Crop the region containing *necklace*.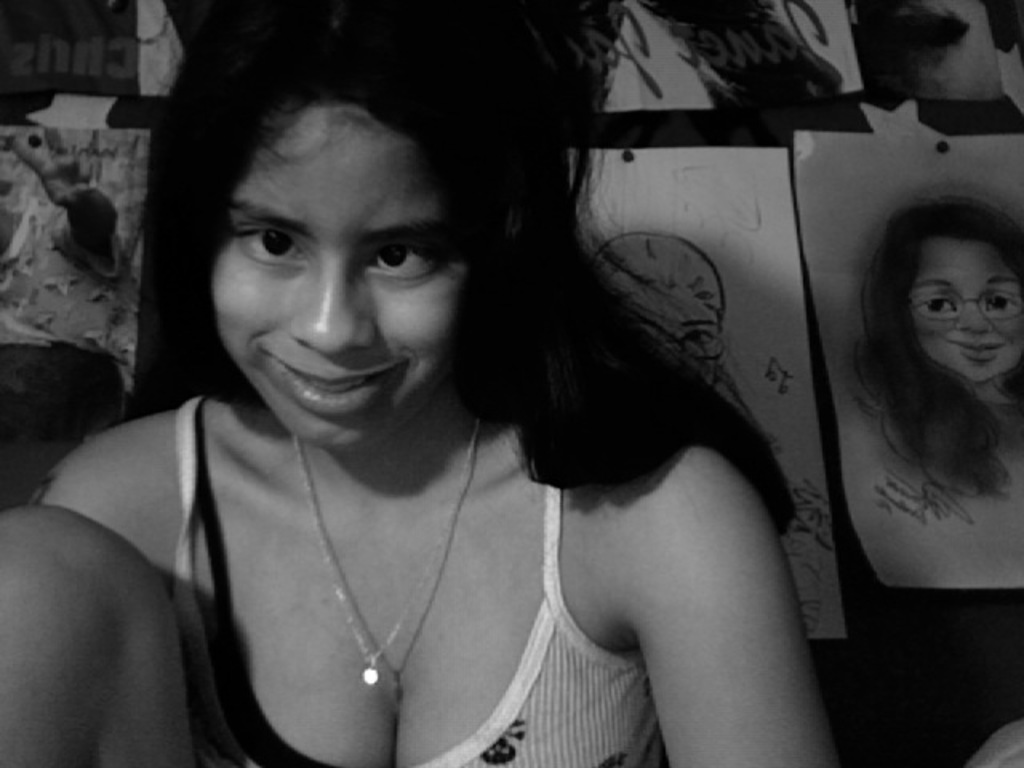
Crop region: bbox=(288, 421, 480, 683).
